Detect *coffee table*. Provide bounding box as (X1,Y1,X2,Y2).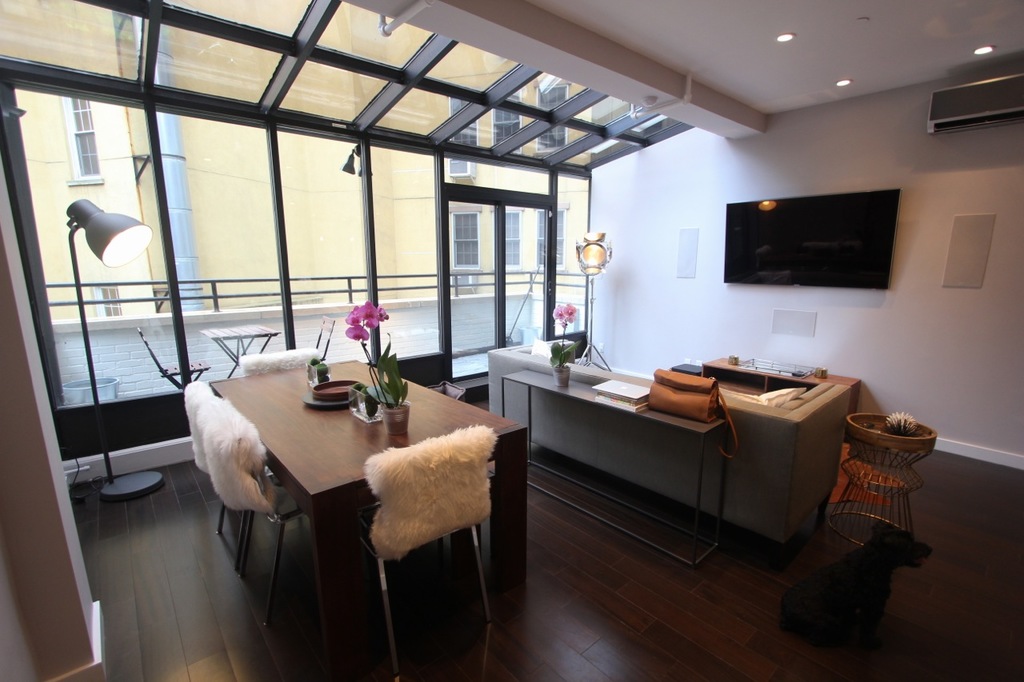
(214,362,520,628).
